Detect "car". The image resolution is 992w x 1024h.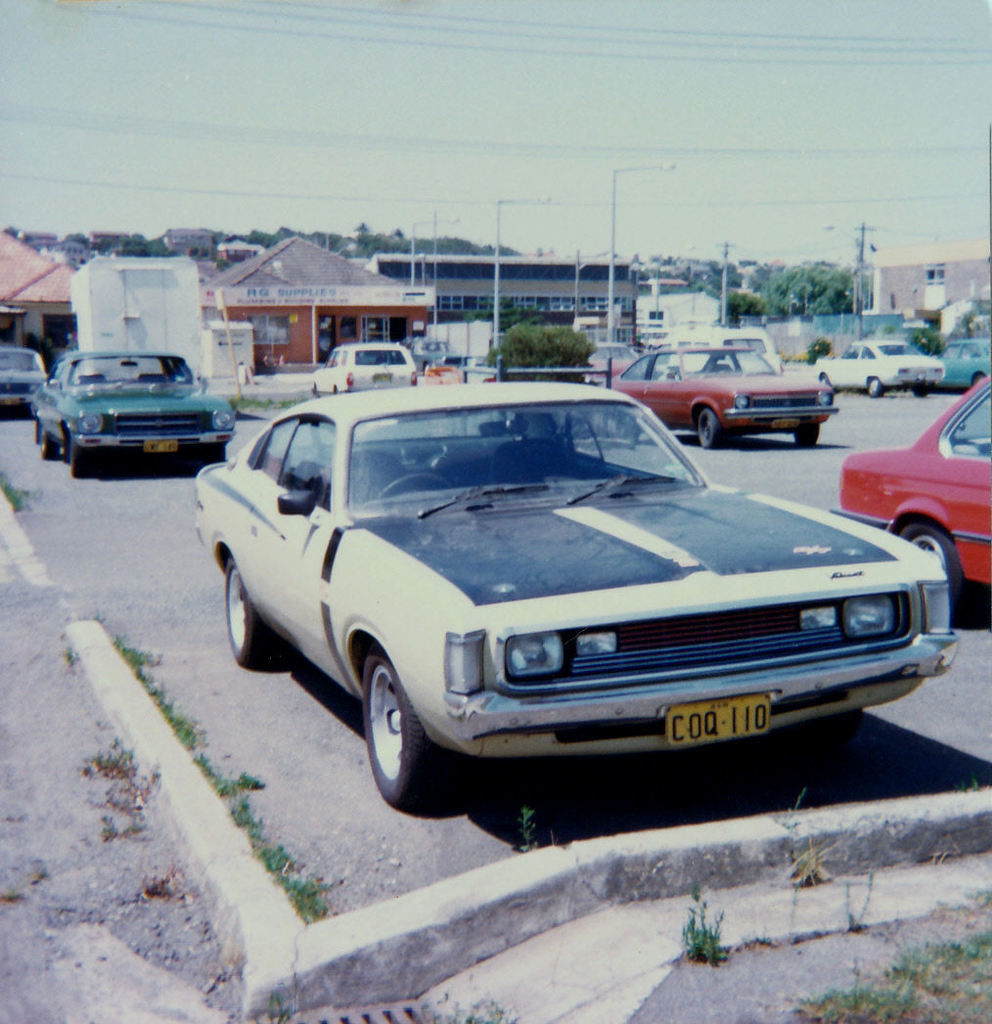
box(154, 346, 933, 781).
